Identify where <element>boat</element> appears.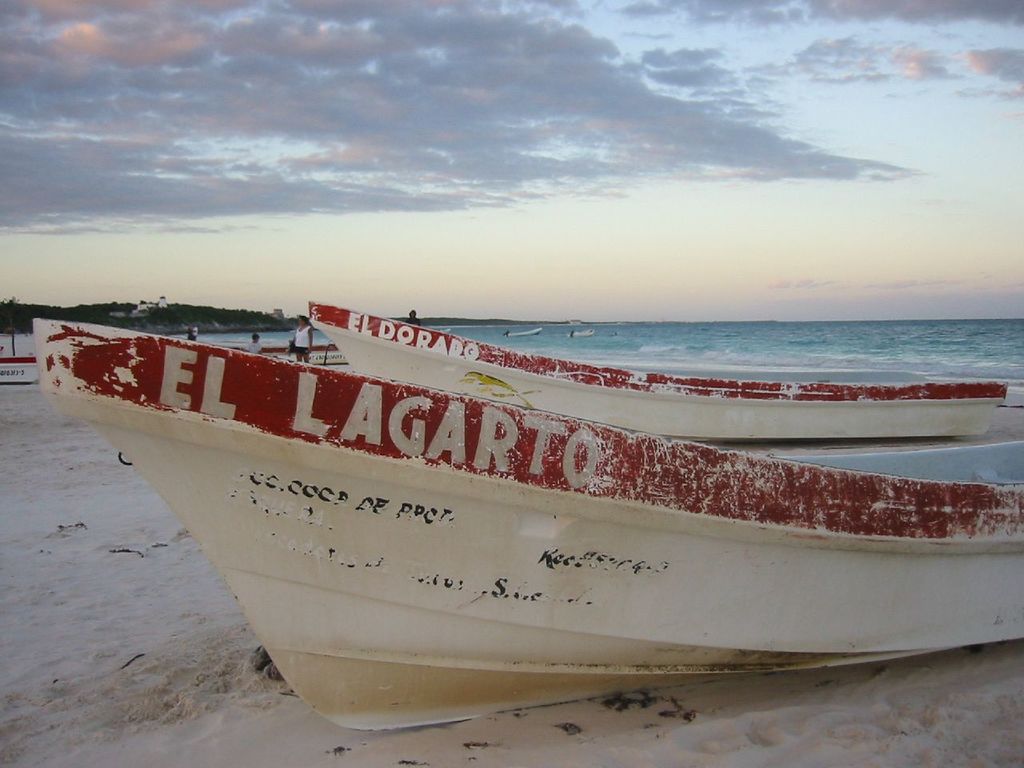
Appears at 0, 350, 38, 382.
